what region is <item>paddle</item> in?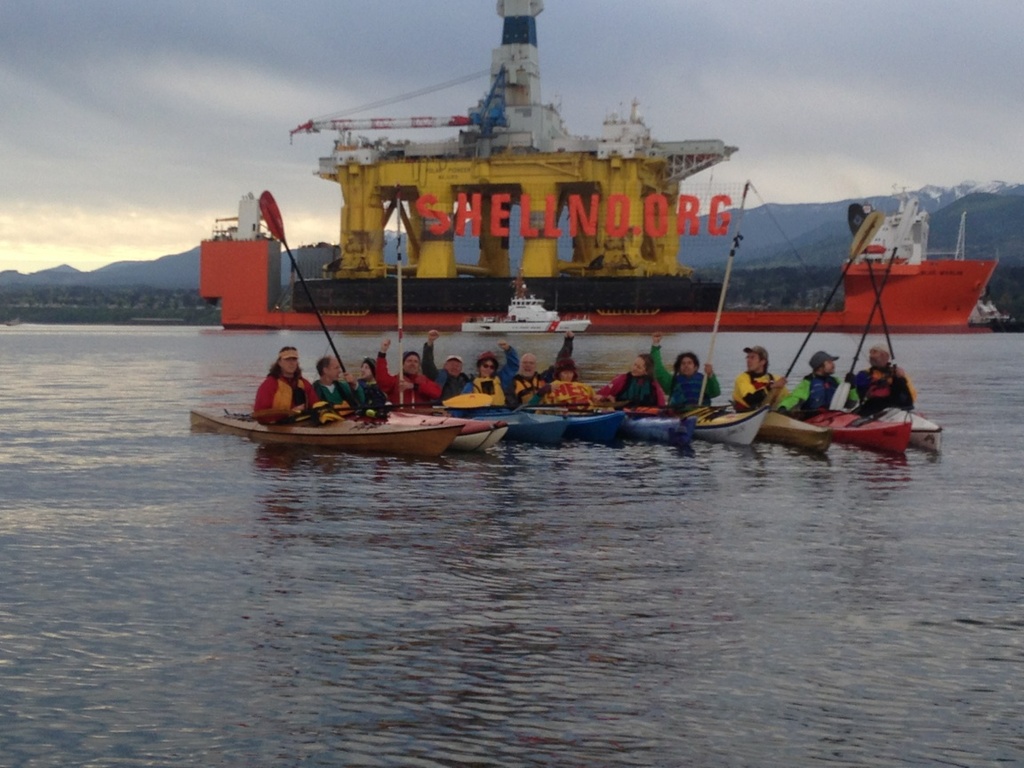
l=508, t=399, r=627, b=410.
